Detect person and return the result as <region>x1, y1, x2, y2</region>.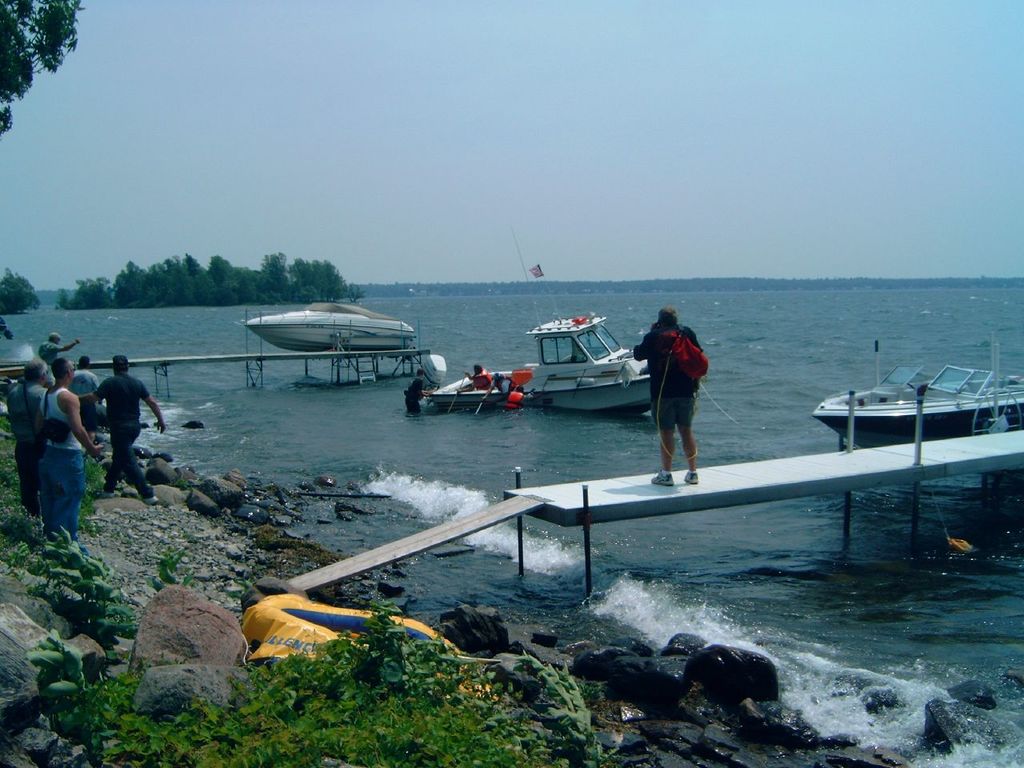
<region>33, 358, 104, 554</region>.
